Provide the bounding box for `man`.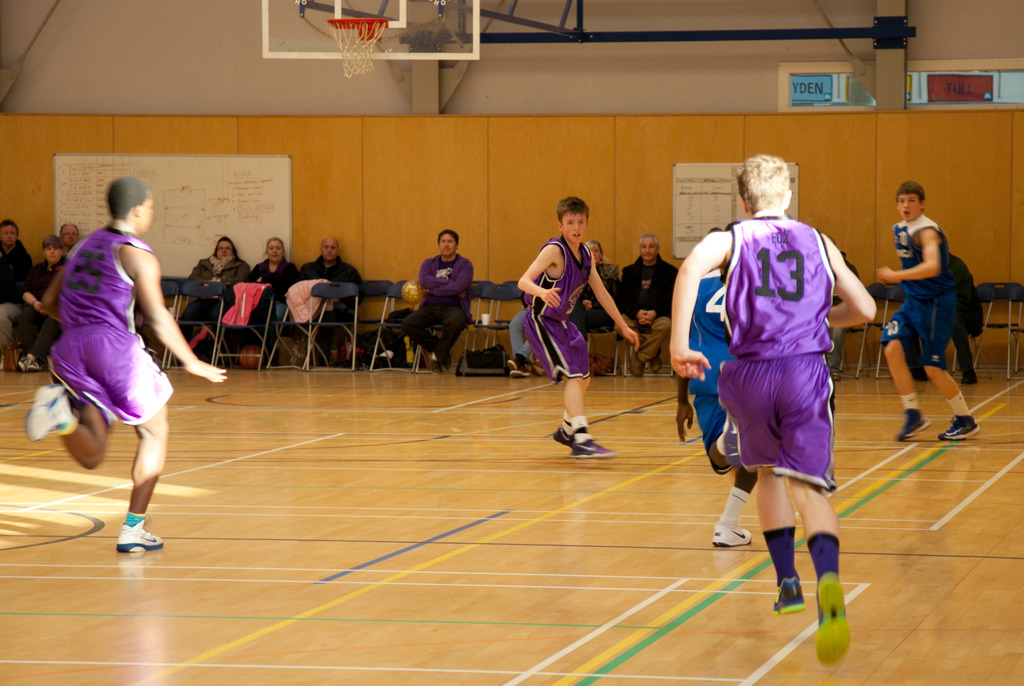
l=394, t=232, r=468, b=365.
